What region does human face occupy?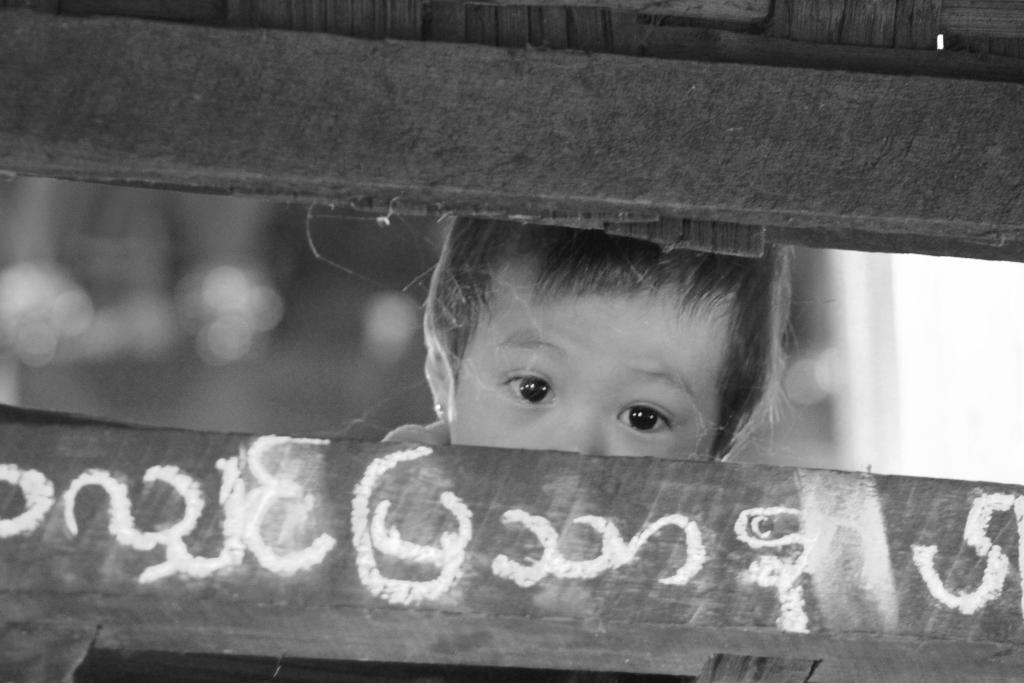
locate(448, 272, 734, 459).
